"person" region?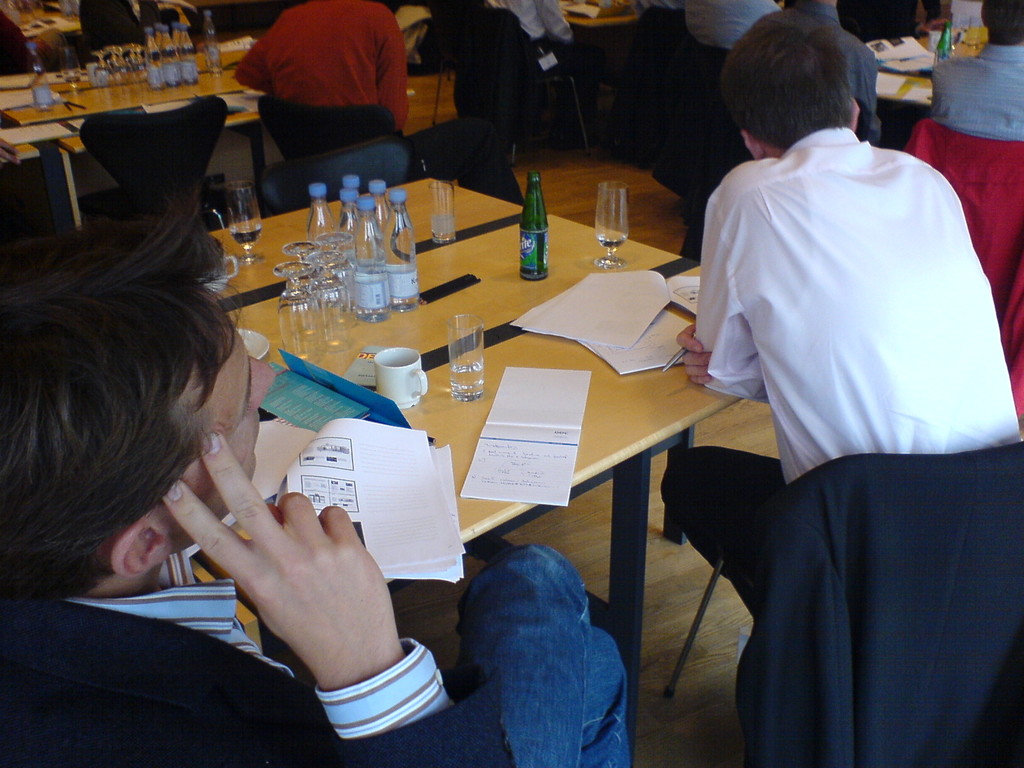
[0, 192, 635, 767]
